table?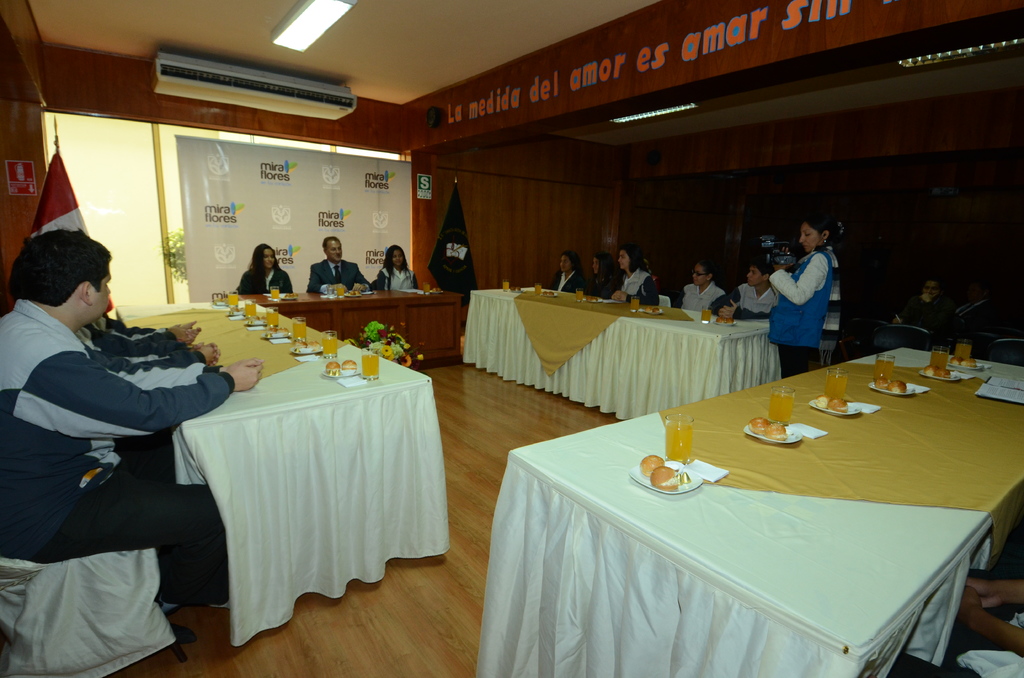
(left=469, top=285, right=783, bottom=423)
